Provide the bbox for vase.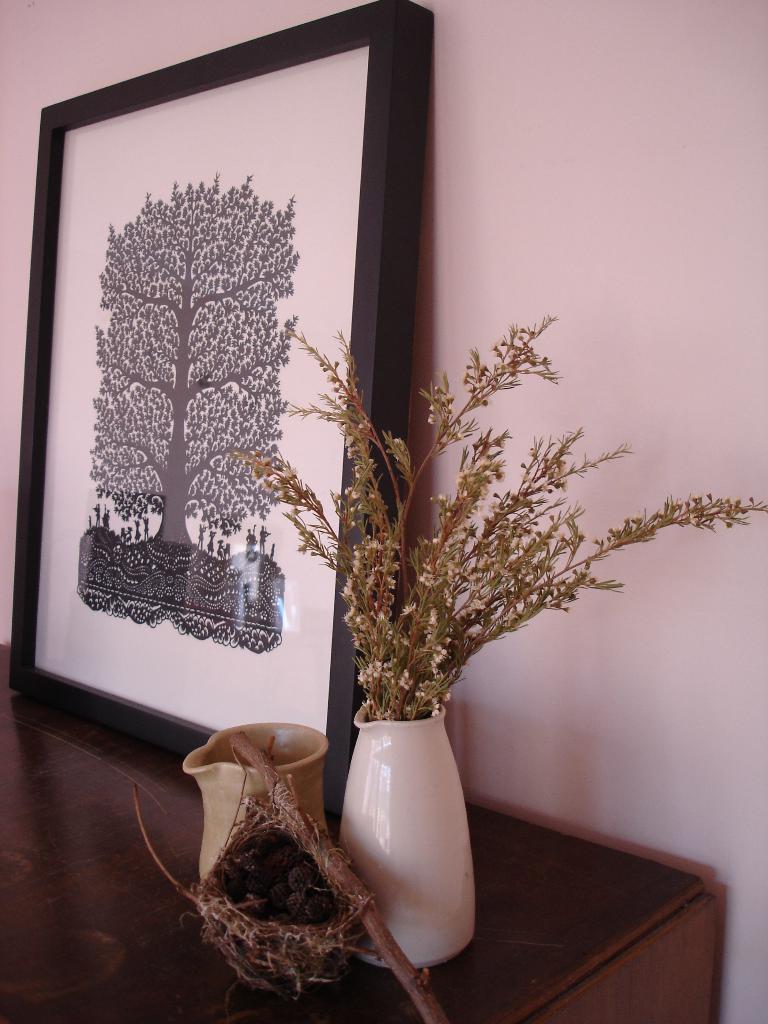
pyautogui.locateOnScreen(340, 704, 476, 966).
